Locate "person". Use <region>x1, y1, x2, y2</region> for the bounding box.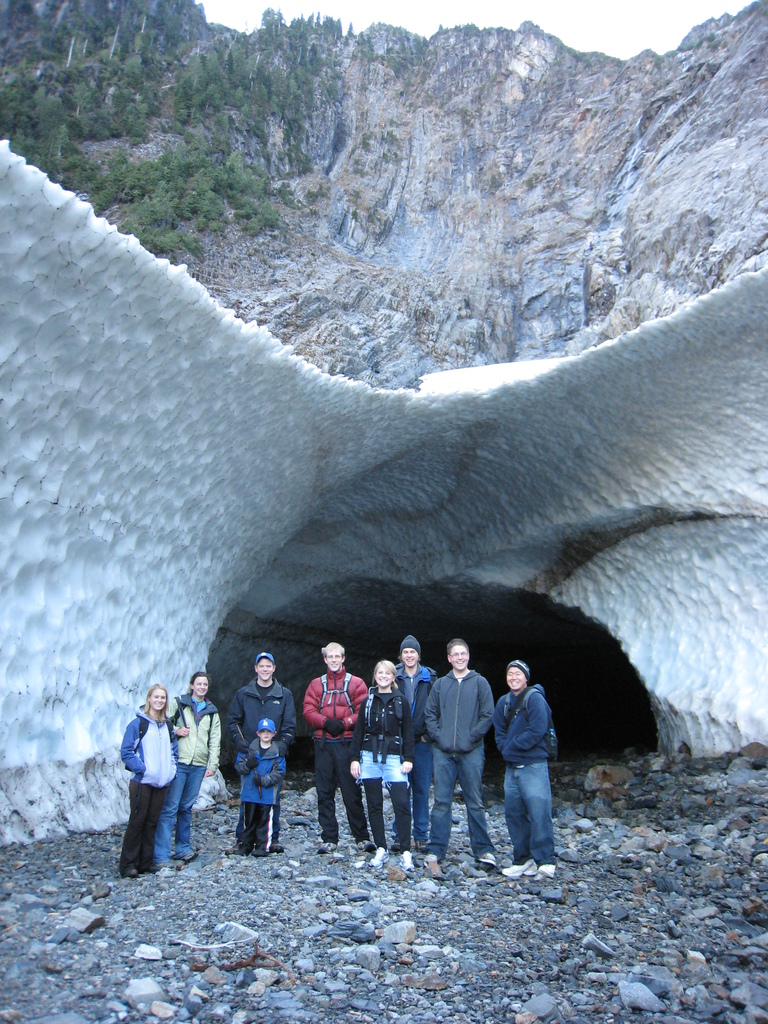
<region>387, 633, 444, 872</region>.
